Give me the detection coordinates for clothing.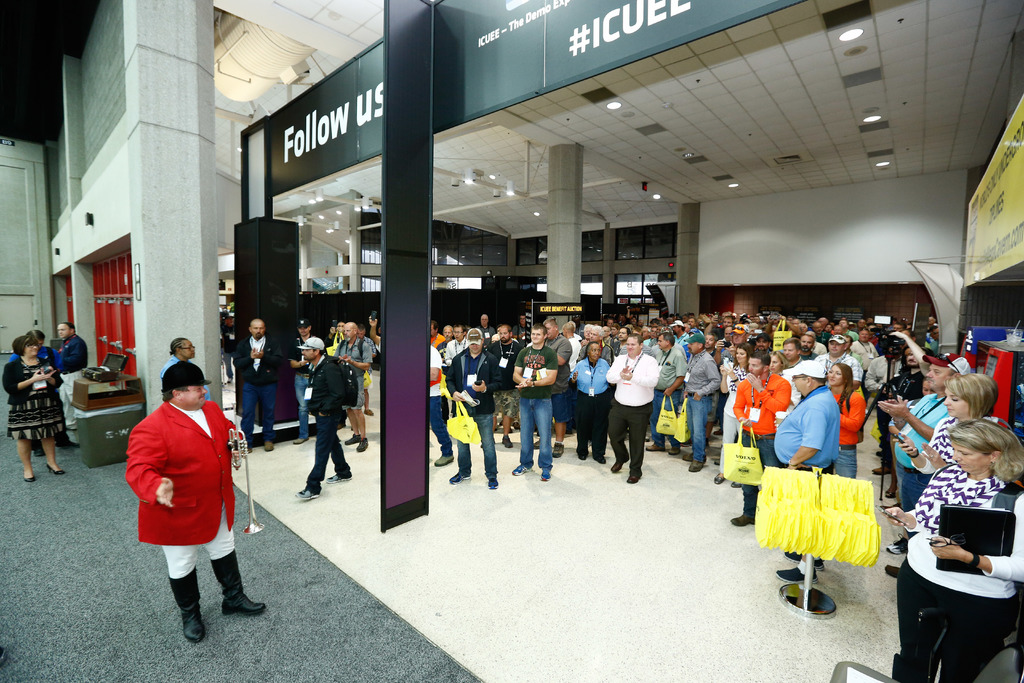
box=[735, 373, 793, 435].
